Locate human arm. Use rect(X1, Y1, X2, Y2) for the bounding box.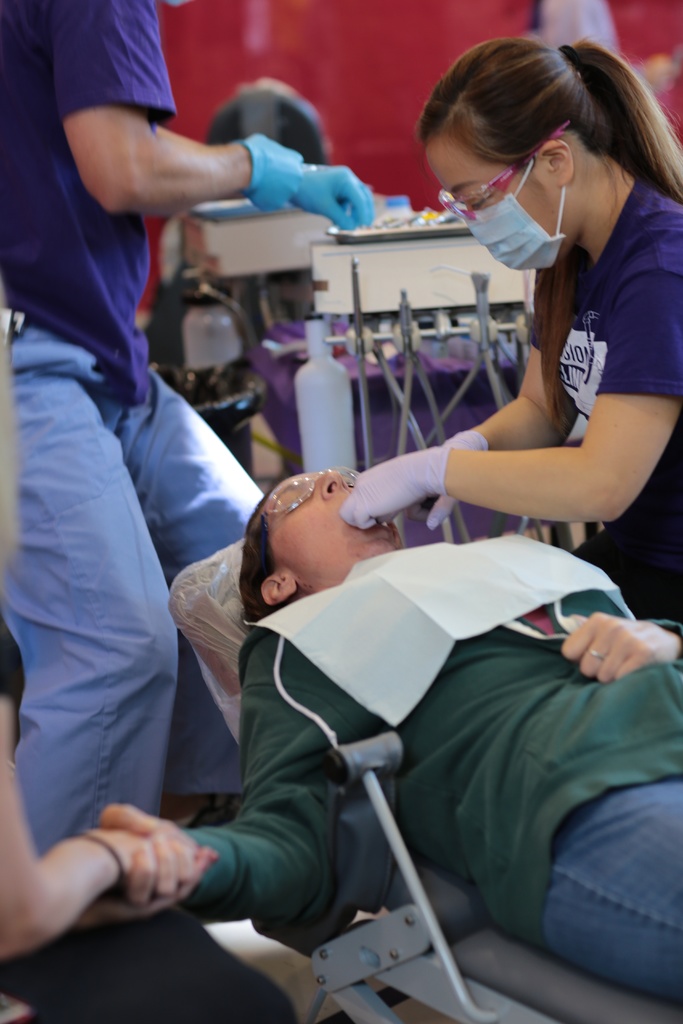
rect(573, 602, 682, 688).
